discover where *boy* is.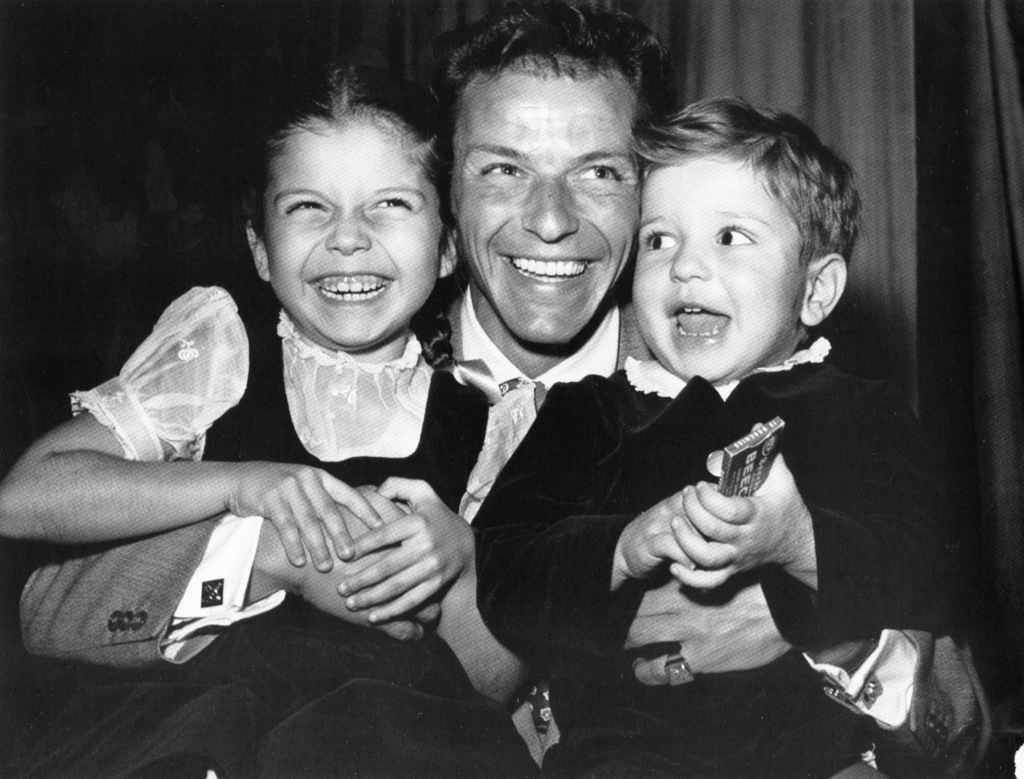
Discovered at 552 75 900 708.
